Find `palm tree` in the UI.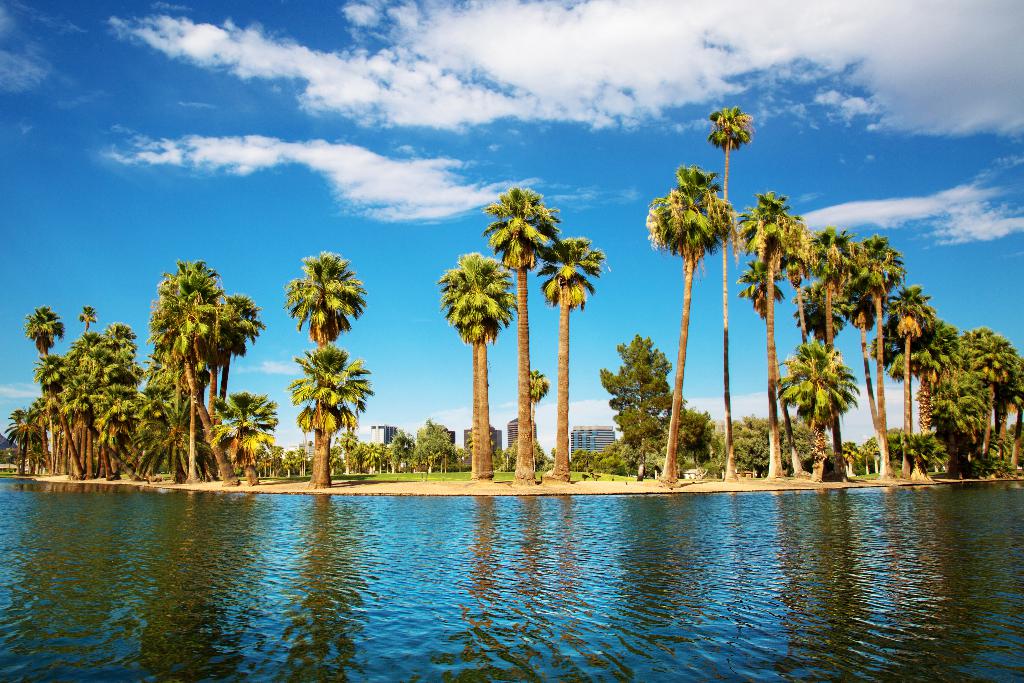
UI element at (913,299,961,461).
